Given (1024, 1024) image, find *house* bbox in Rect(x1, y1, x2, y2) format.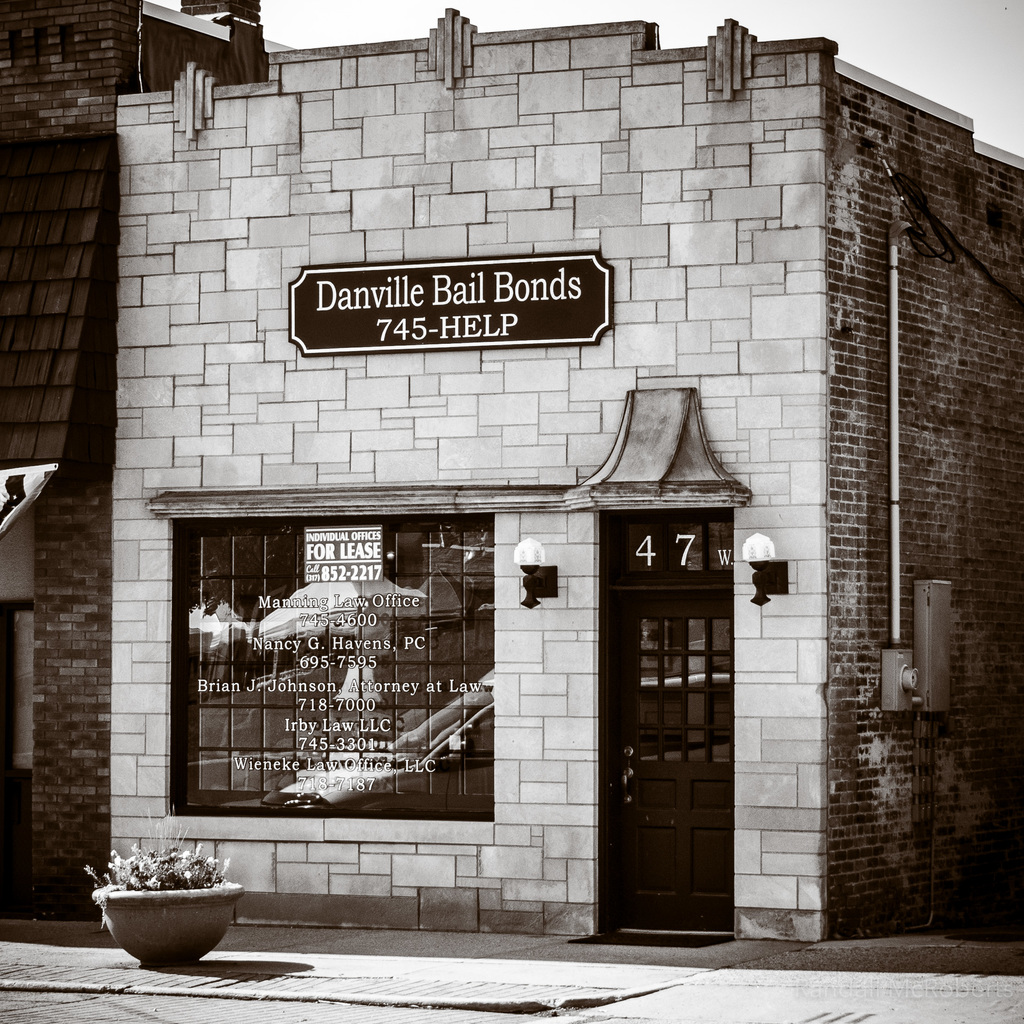
Rect(0, 0, 287, 942).
